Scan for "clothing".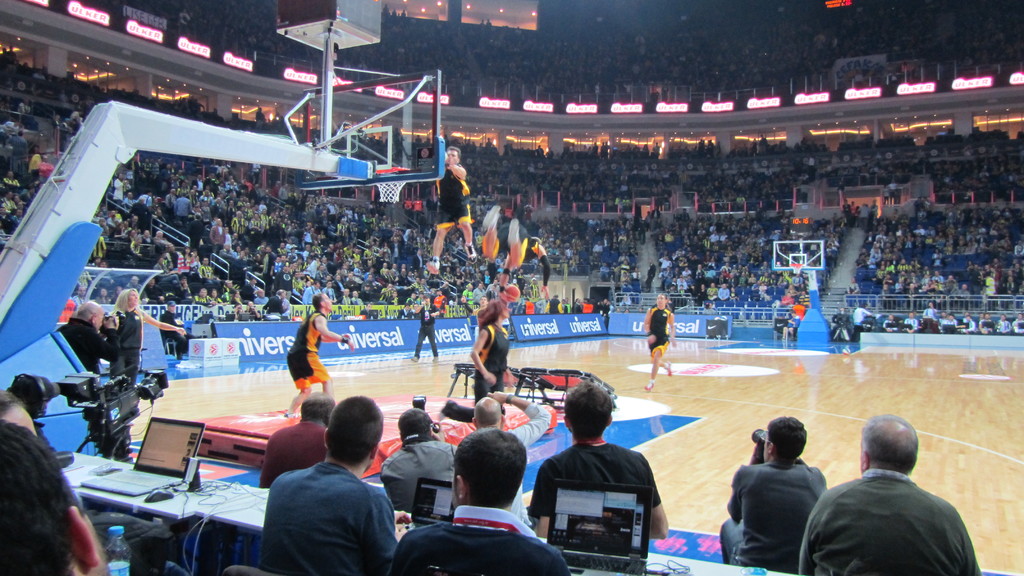
Scan result: box(534, 437, 661, 513).
